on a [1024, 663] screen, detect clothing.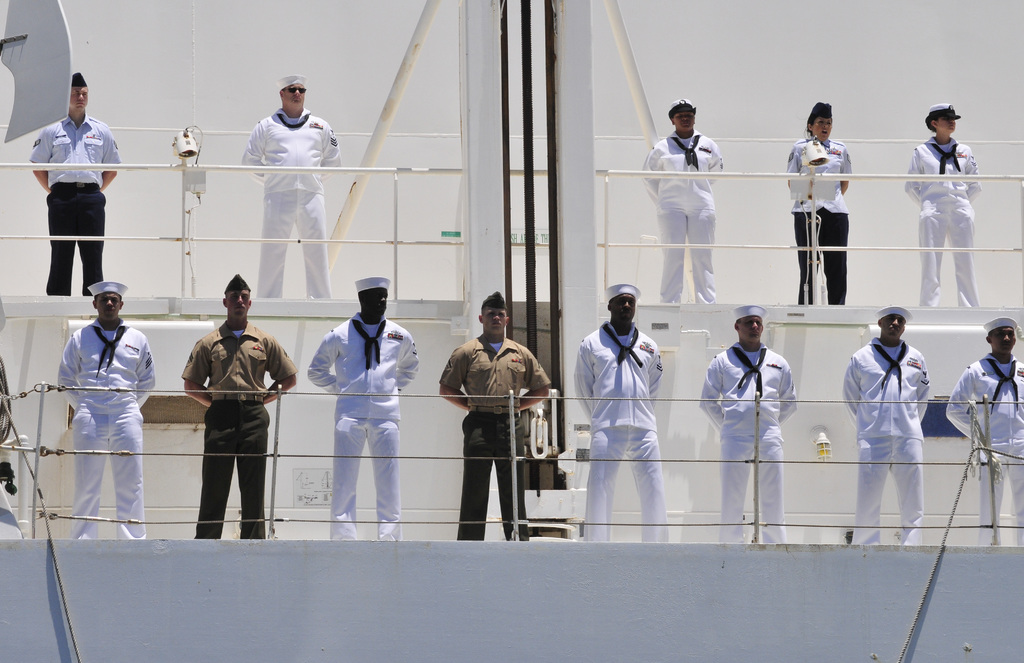
<region>945, 349, 1021, 542</region>.
